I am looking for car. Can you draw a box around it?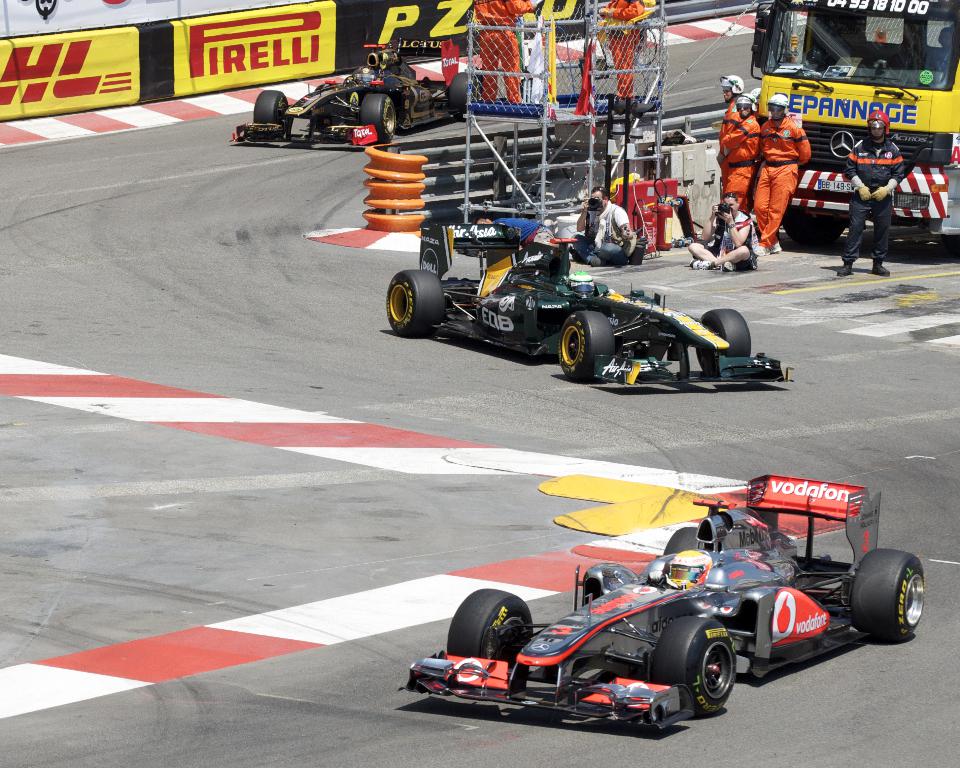
Sure, the bounding box is {"x1": 231, "y1": 46, "x2": 473, "y2": 154}.
